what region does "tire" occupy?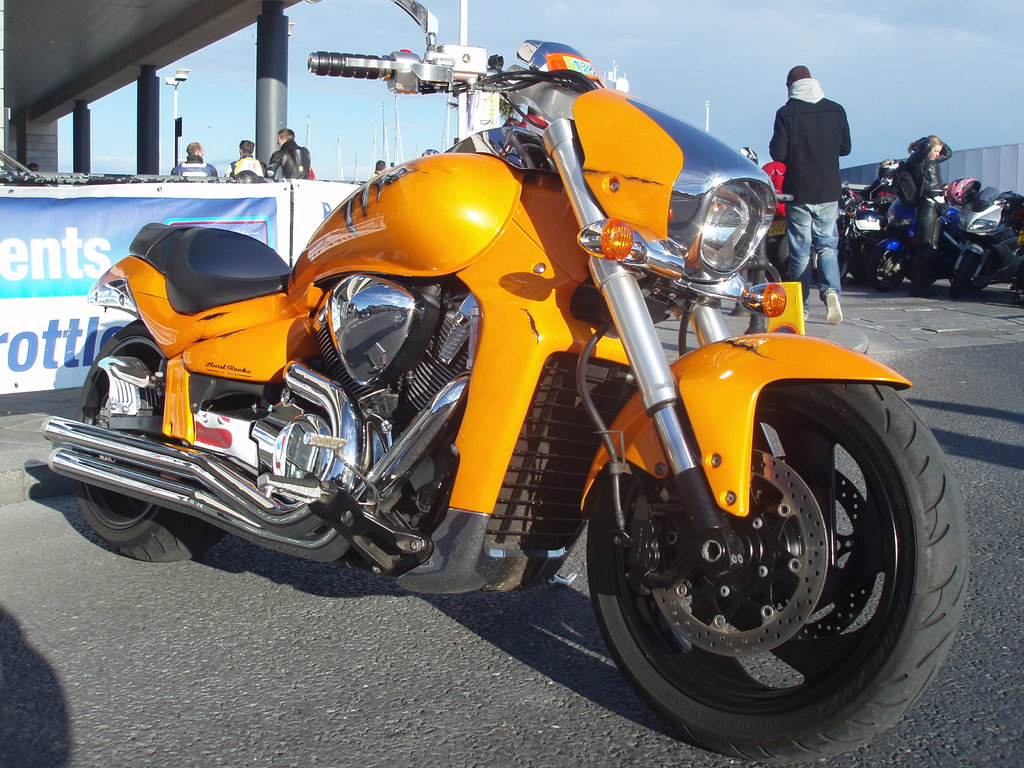
580,381,967,765.
